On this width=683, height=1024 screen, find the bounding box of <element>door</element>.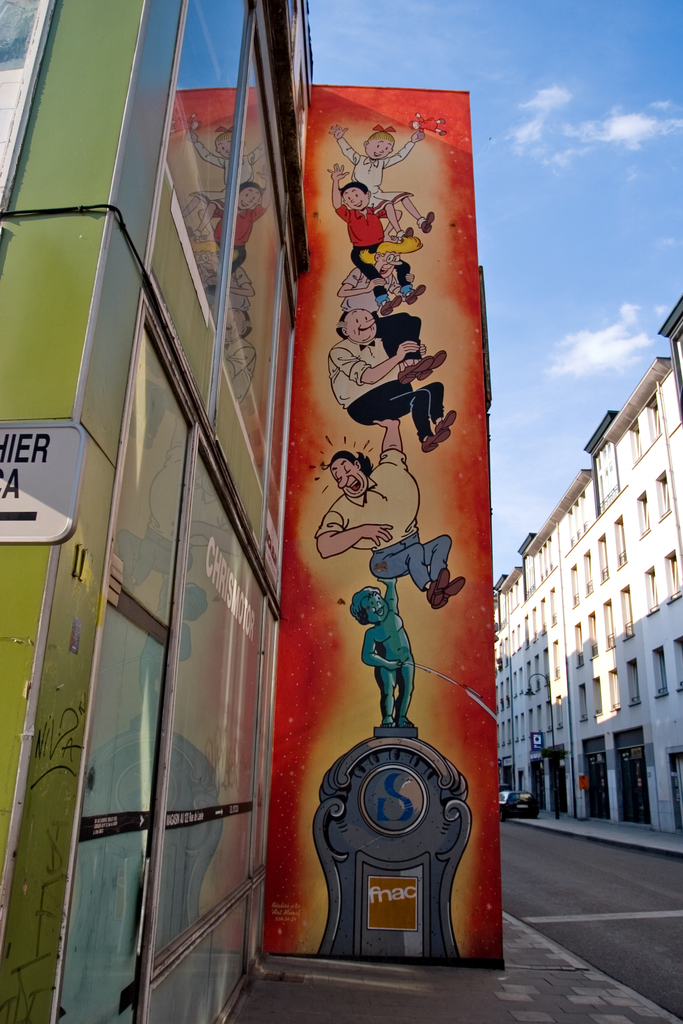
Bounding box: x1=612 y1=734 x2=652 y2=830.
